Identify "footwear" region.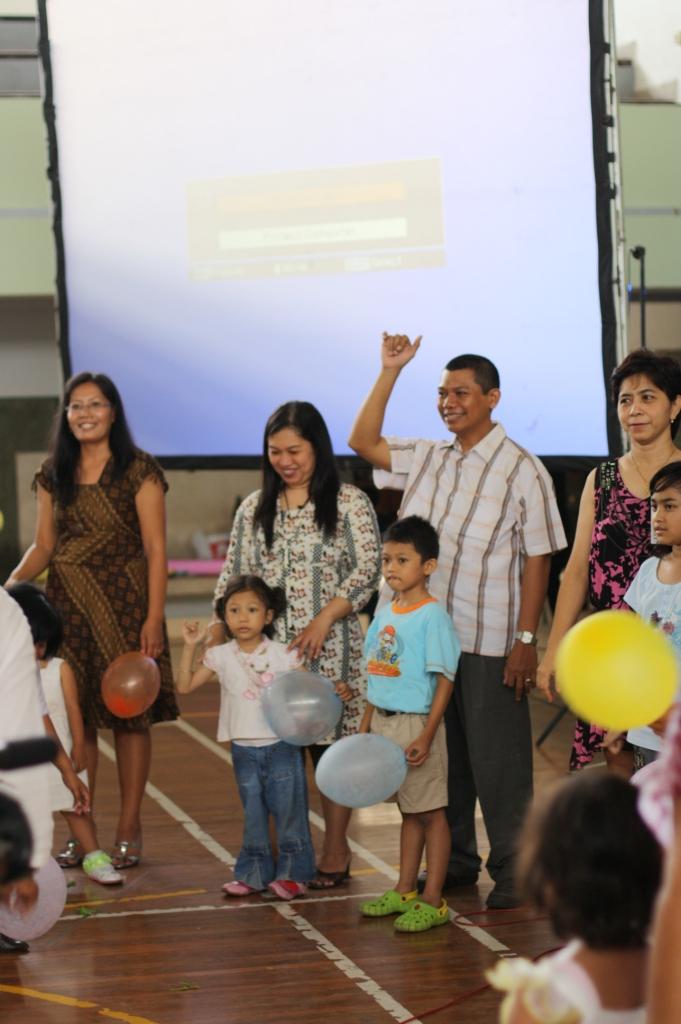
Region: x1=412, y1=868, x2=466, y2=884.
